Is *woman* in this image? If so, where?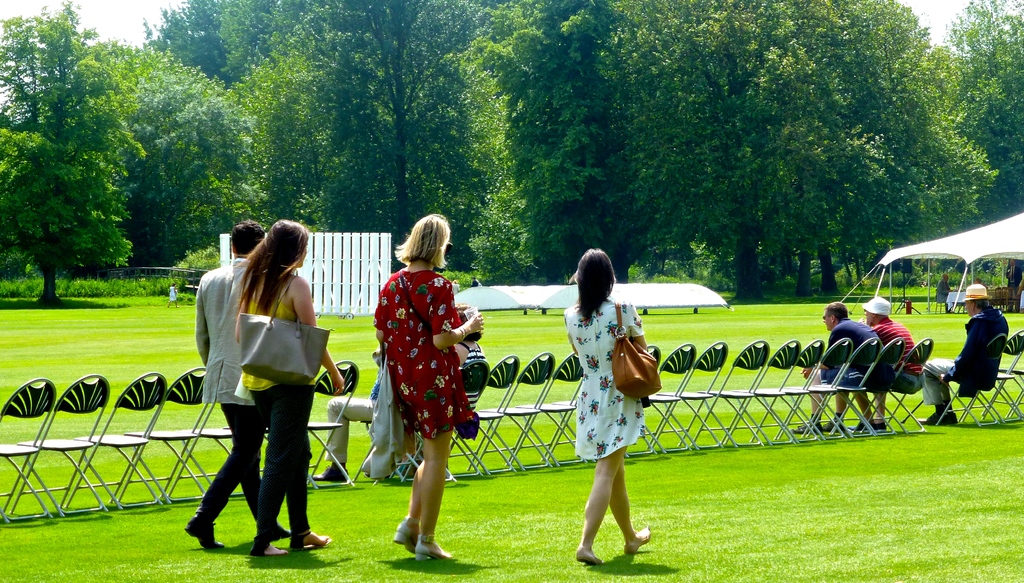
Yes, at rect(557, 245, 655, 570).
